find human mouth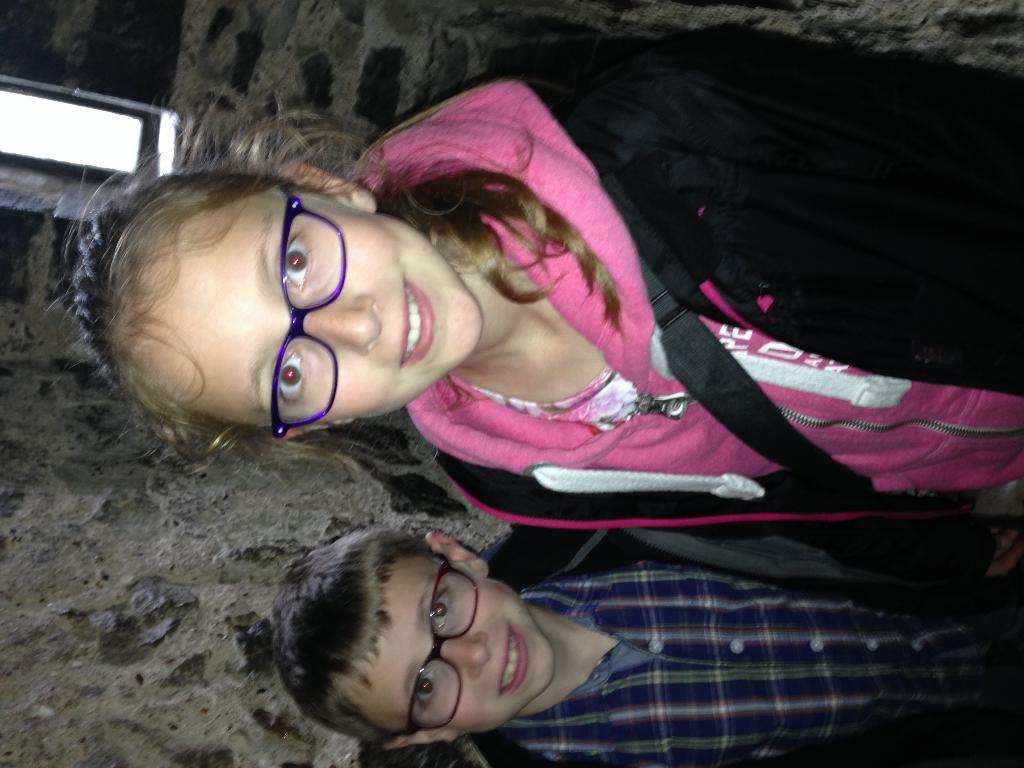
[499,620,541,698]
